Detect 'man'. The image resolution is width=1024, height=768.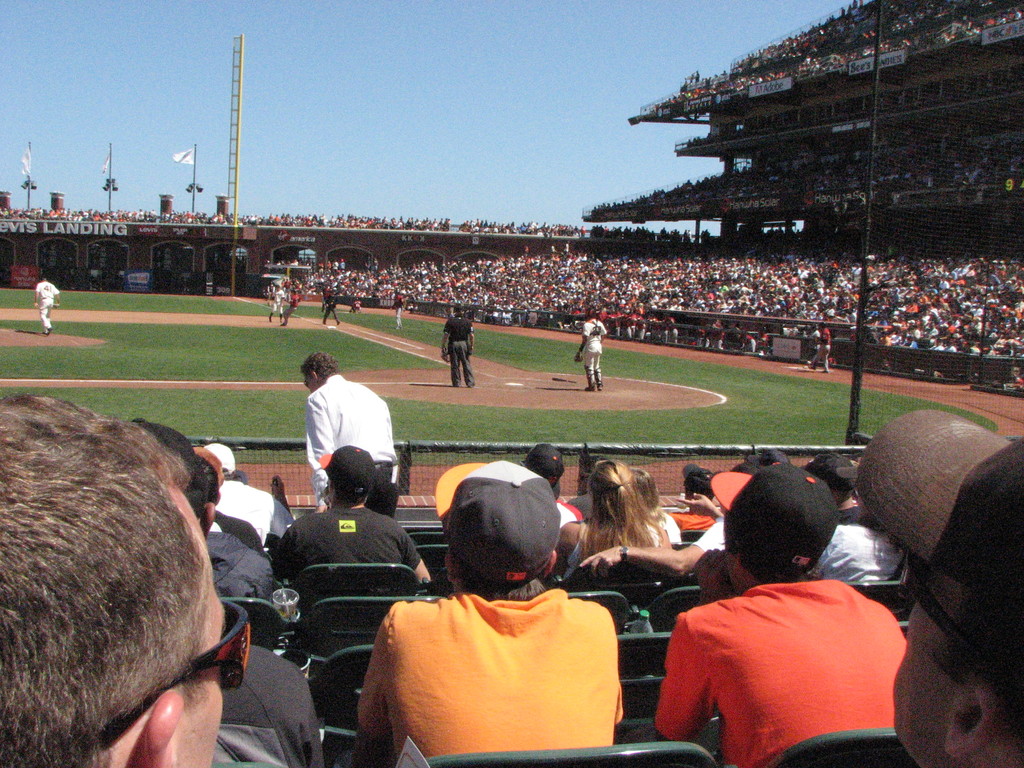
region(570, 300, 605, 396).
